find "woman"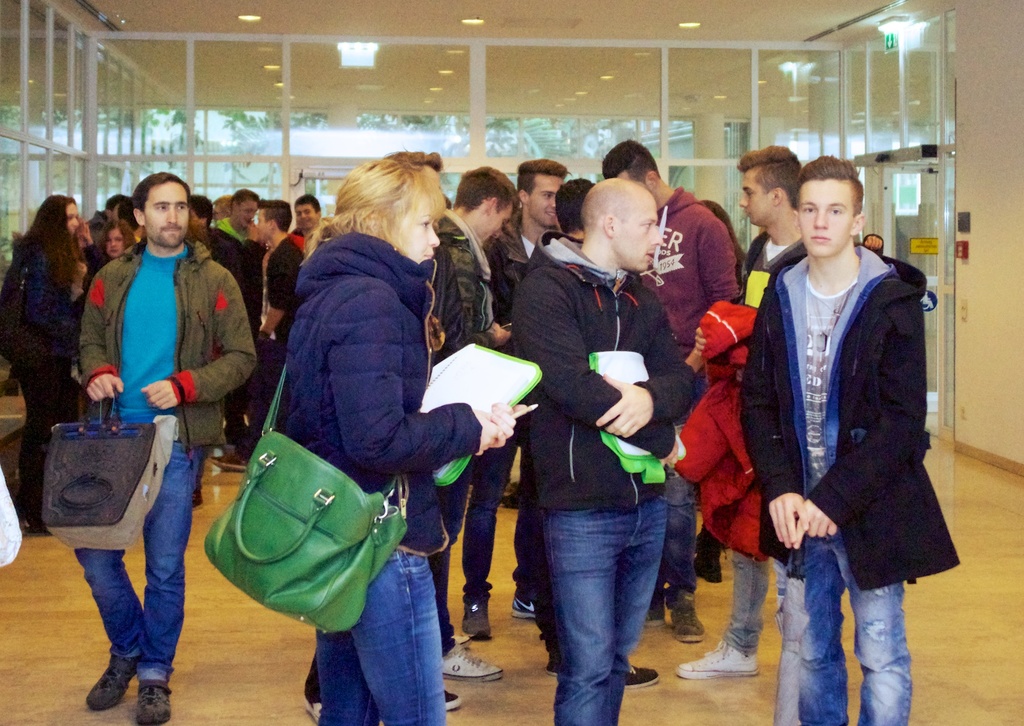
box=[0, 193, 102, 527]
